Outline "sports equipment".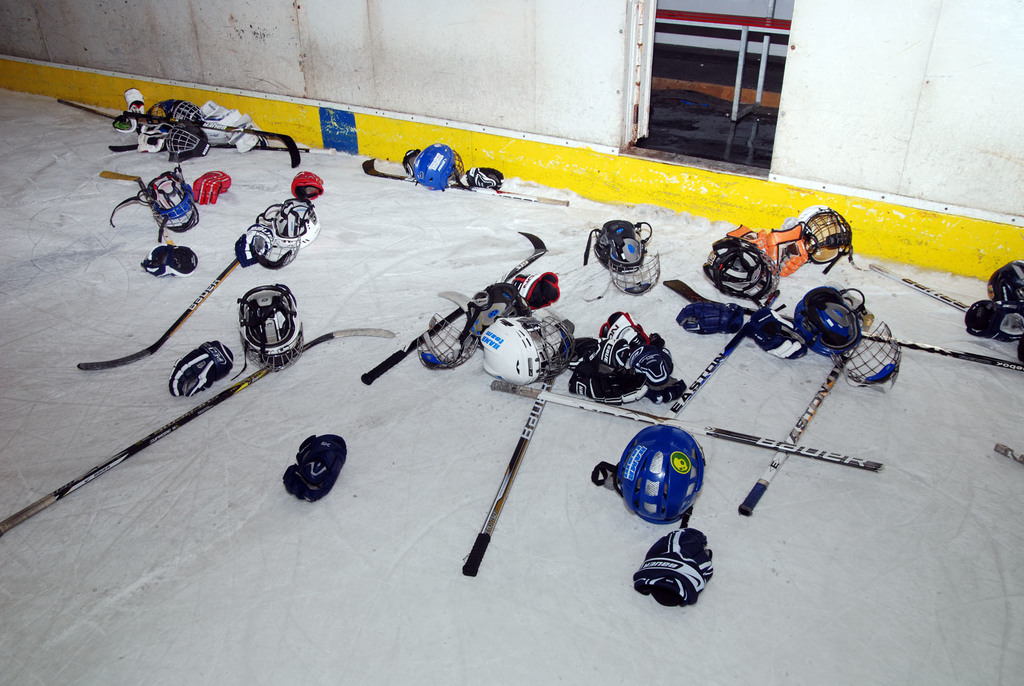
Outline: (632, 528, 714, 607).
